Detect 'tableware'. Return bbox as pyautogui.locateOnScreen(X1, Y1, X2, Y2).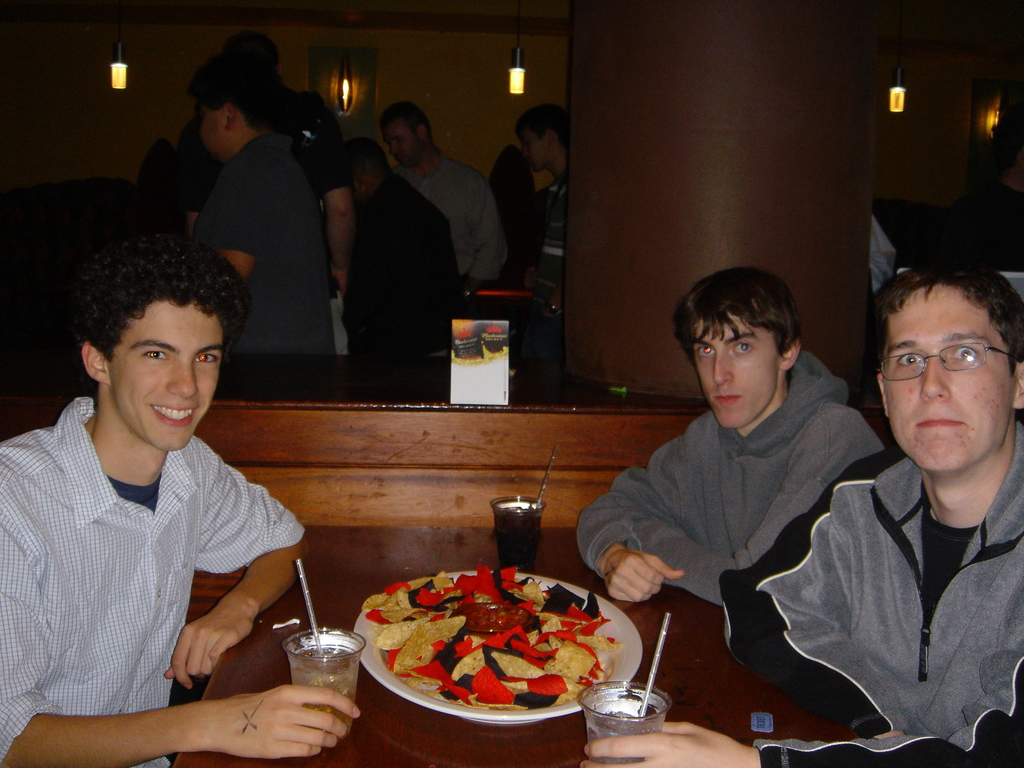
pyautogui.locateOnScreen(307, 576, 641, 724).
